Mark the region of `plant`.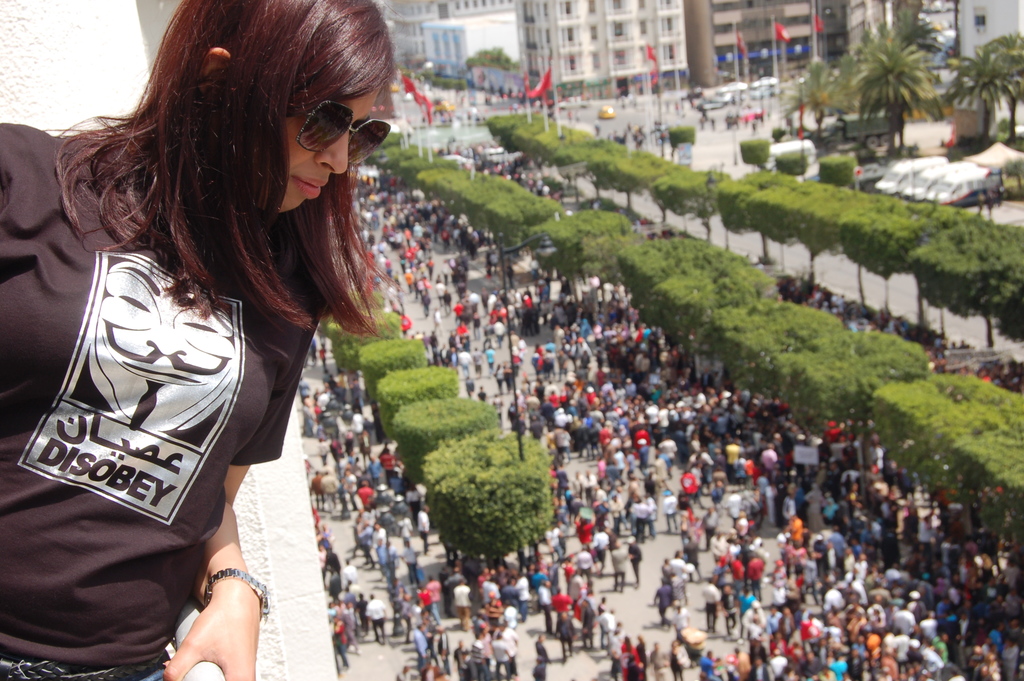
Region: 360/336/424/399.
